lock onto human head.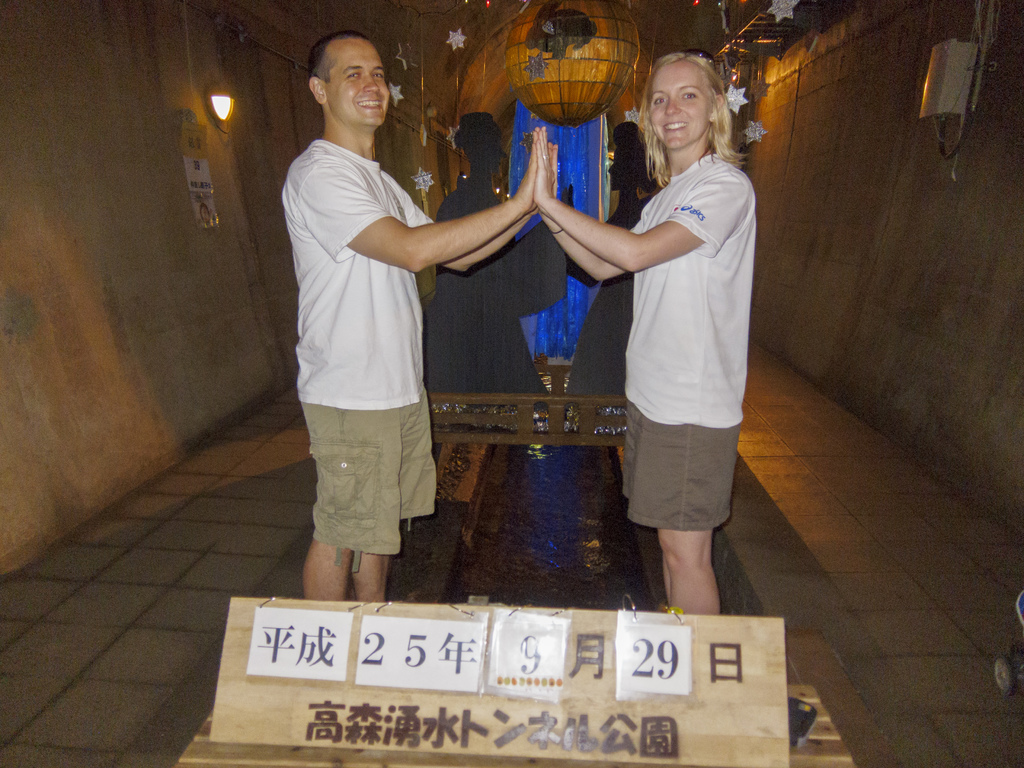
Locked: x1=298, y1=22, x2=397, y2=117.
